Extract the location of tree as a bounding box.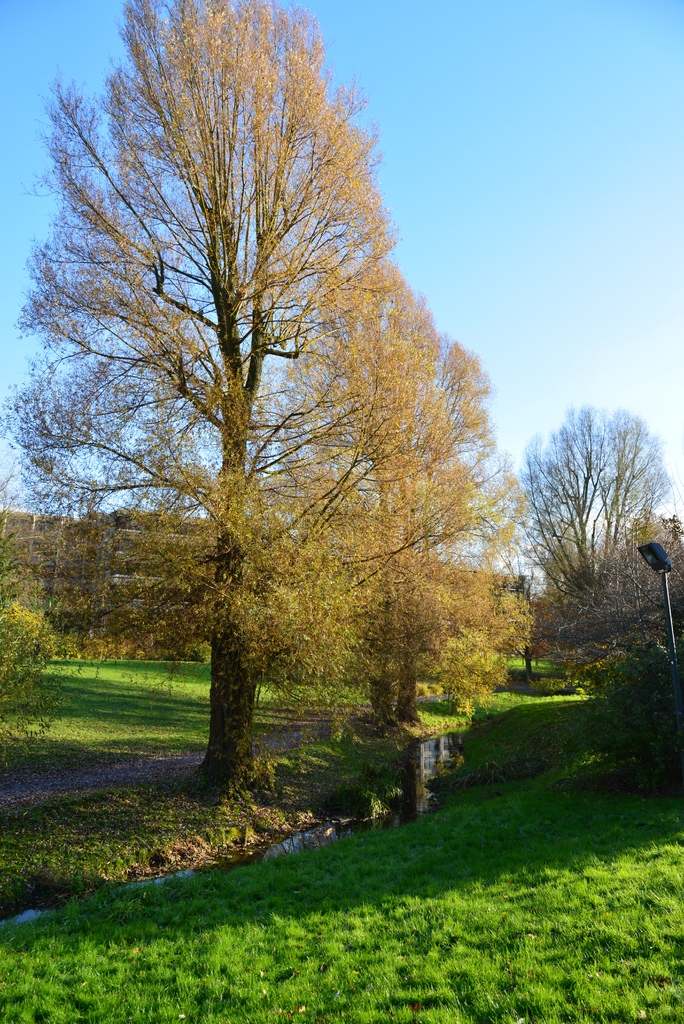
crop(511, 384, 674, 625).
